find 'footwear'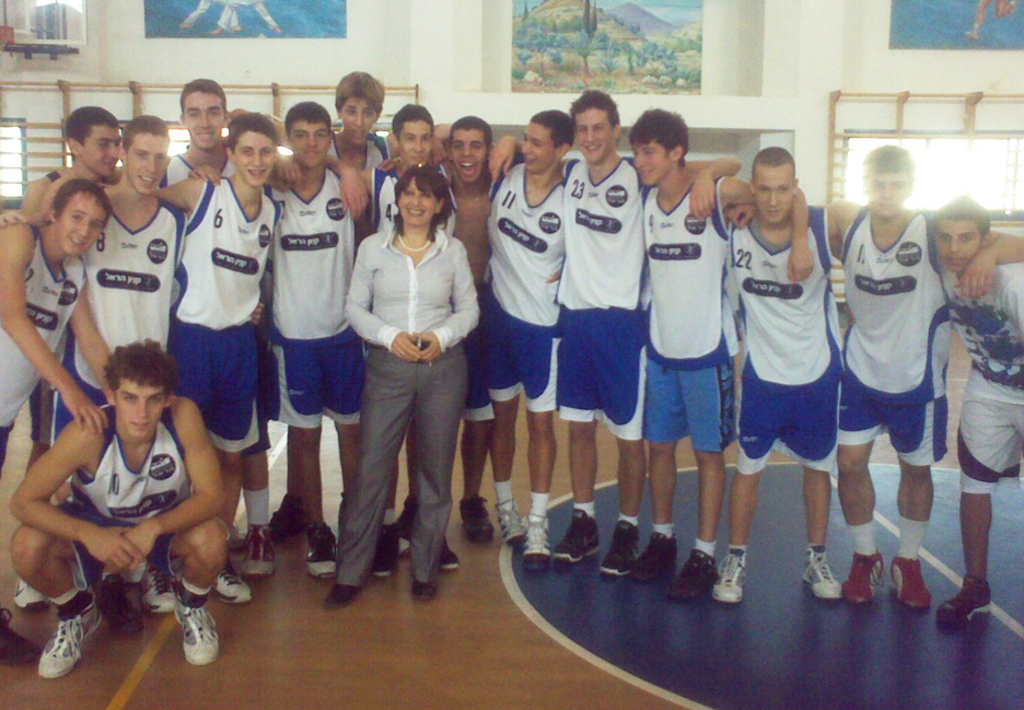
<bbox>546, 509, 600, 564</bbox>
